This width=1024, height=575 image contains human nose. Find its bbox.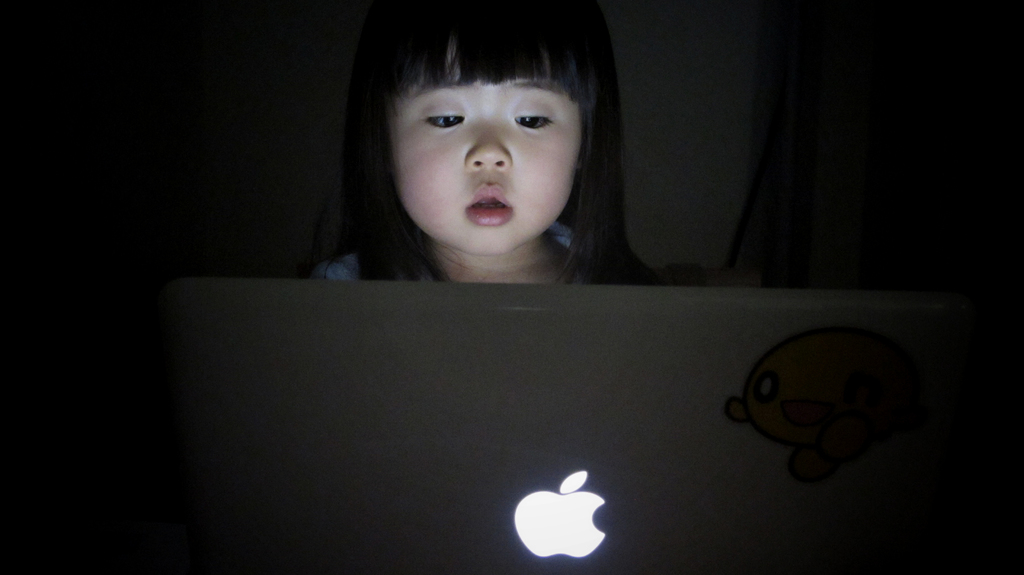
<box>466,115,513,170</box>.
